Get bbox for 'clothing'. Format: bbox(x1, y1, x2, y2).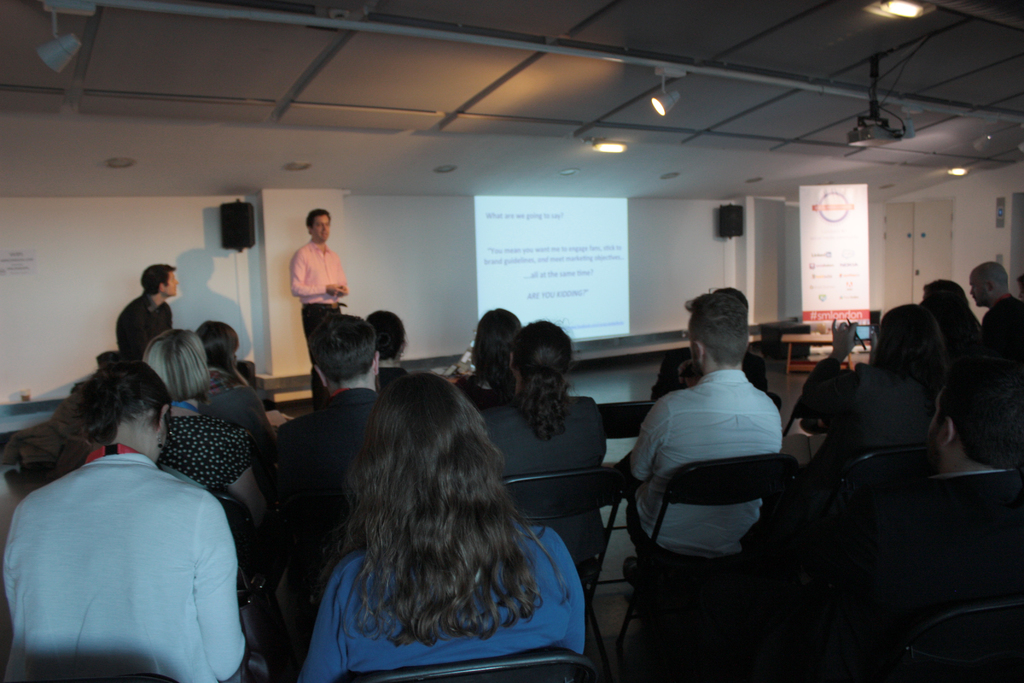
bbox(859, 445, 1023, 627).
